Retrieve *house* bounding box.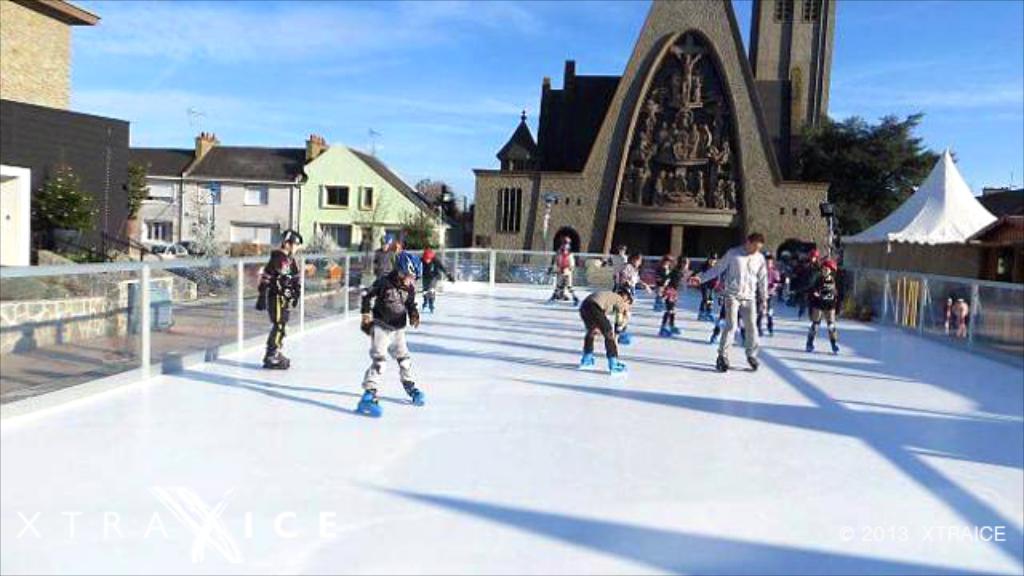
Bounding box: {"x1": 307, "y1": 149, "x2": 450, "y2": 248}.
